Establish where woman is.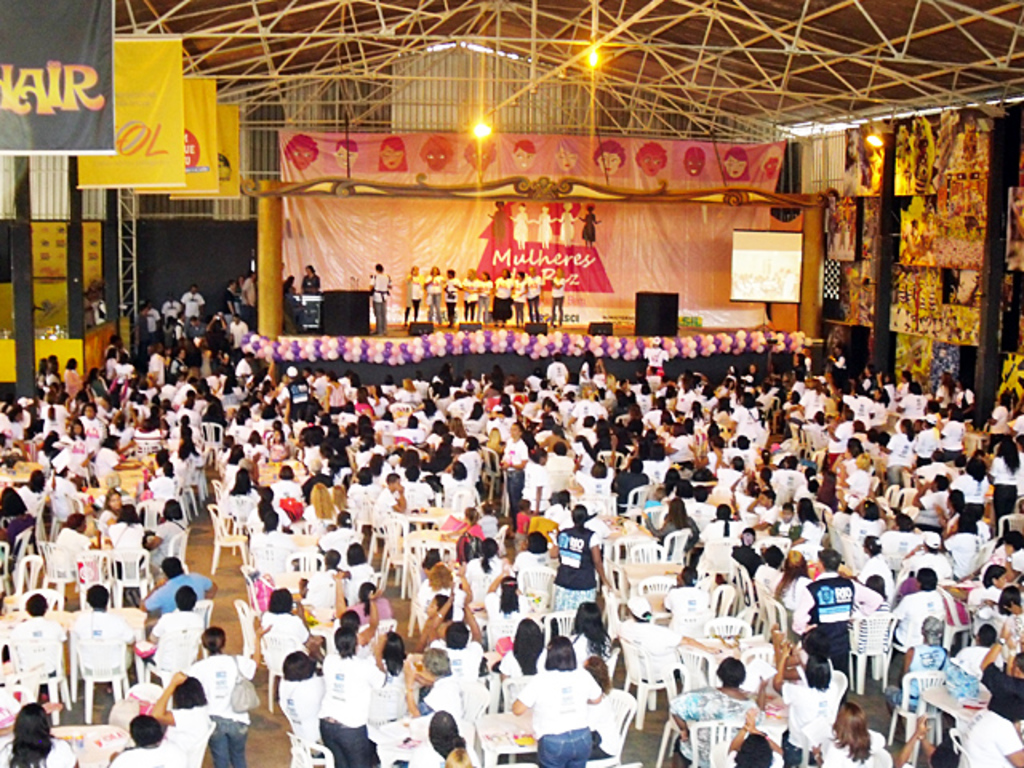
Established at detection(992, 534, 1022, 574).
